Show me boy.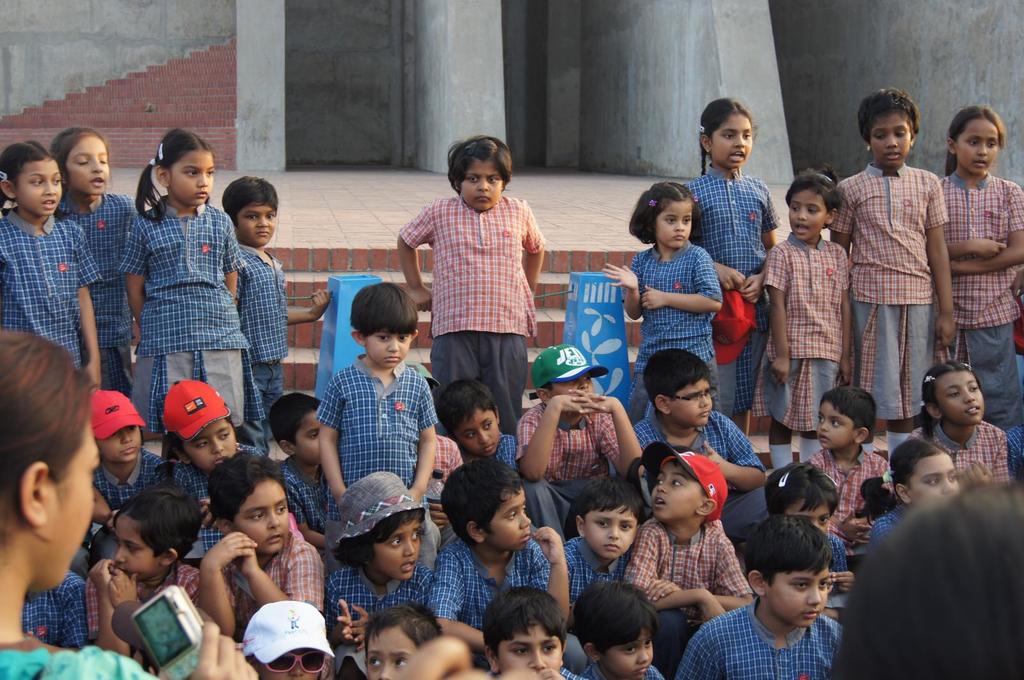
boy is here: <bbox>243, 471, 310, 624</bbox>.
